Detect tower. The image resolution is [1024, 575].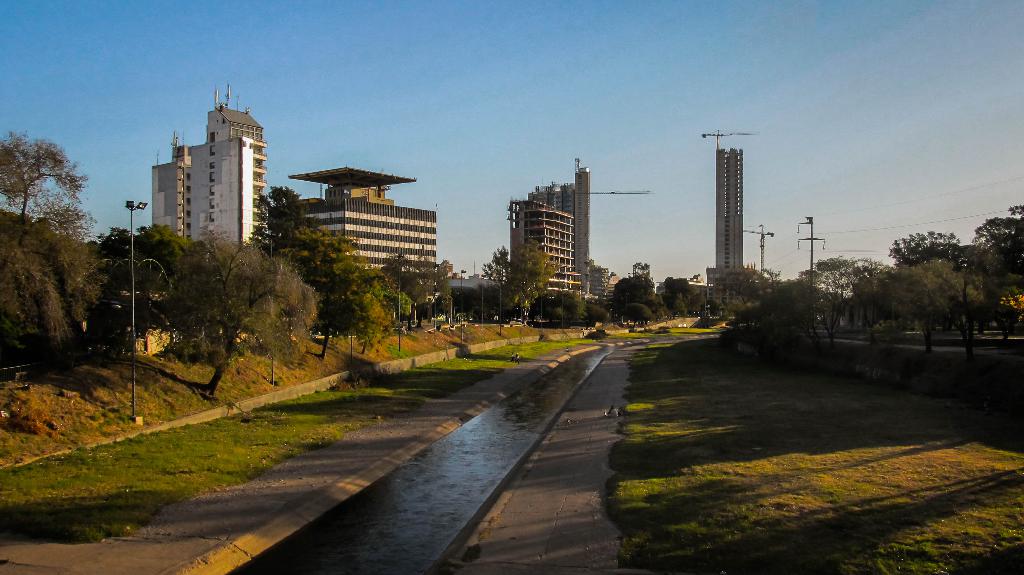
bbox=(506, 161, 591, 314).
